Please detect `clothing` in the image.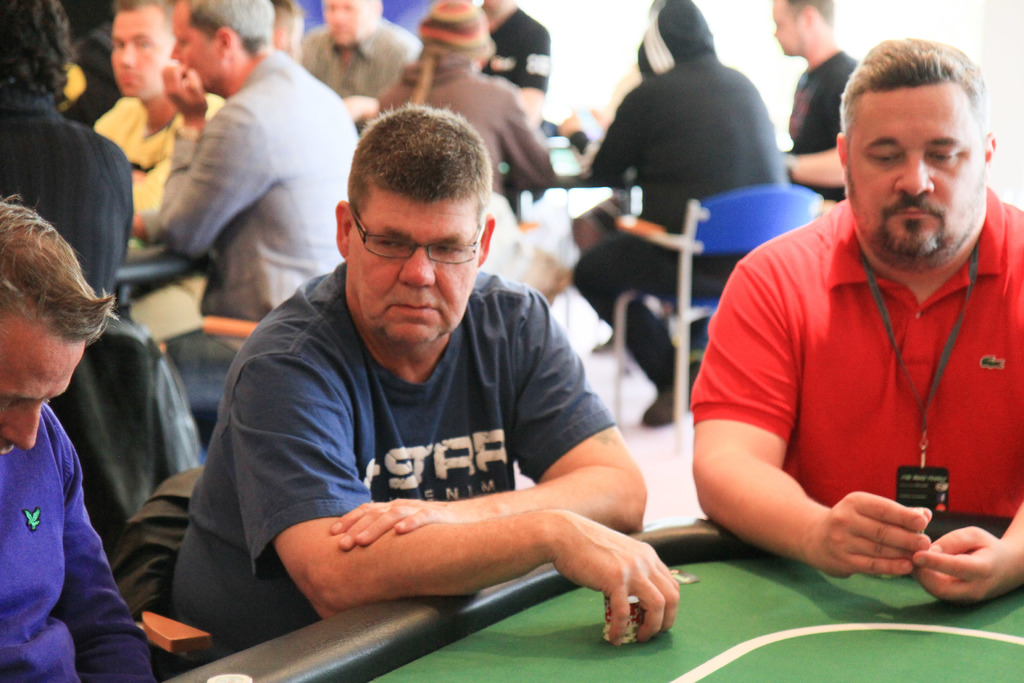
[86,93,220,345].
